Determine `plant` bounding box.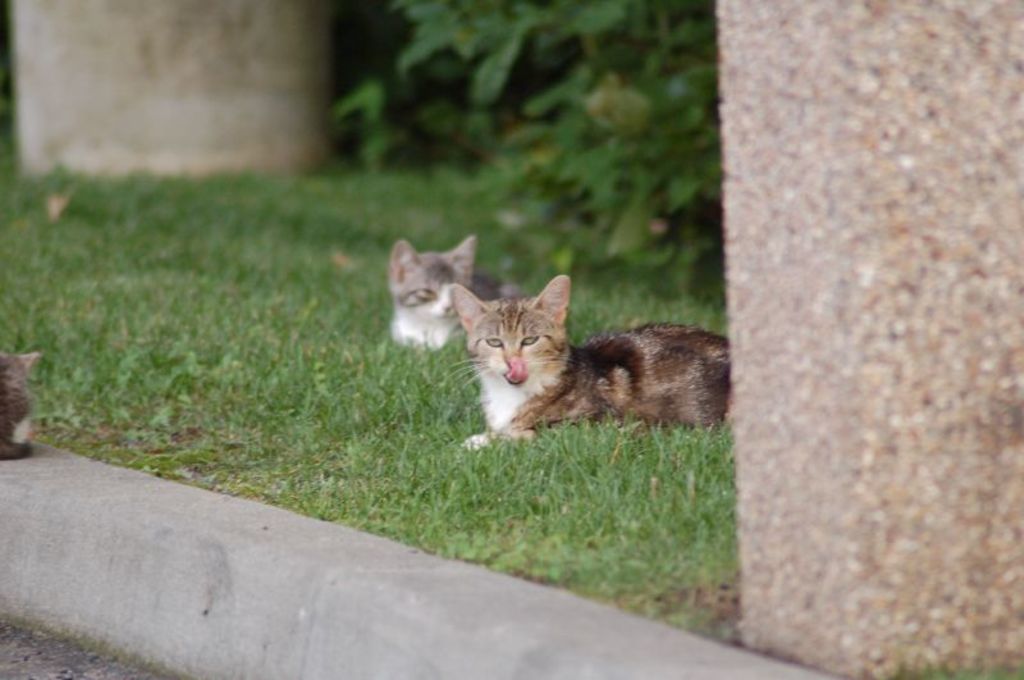
Determined: [570,9,705,209].
